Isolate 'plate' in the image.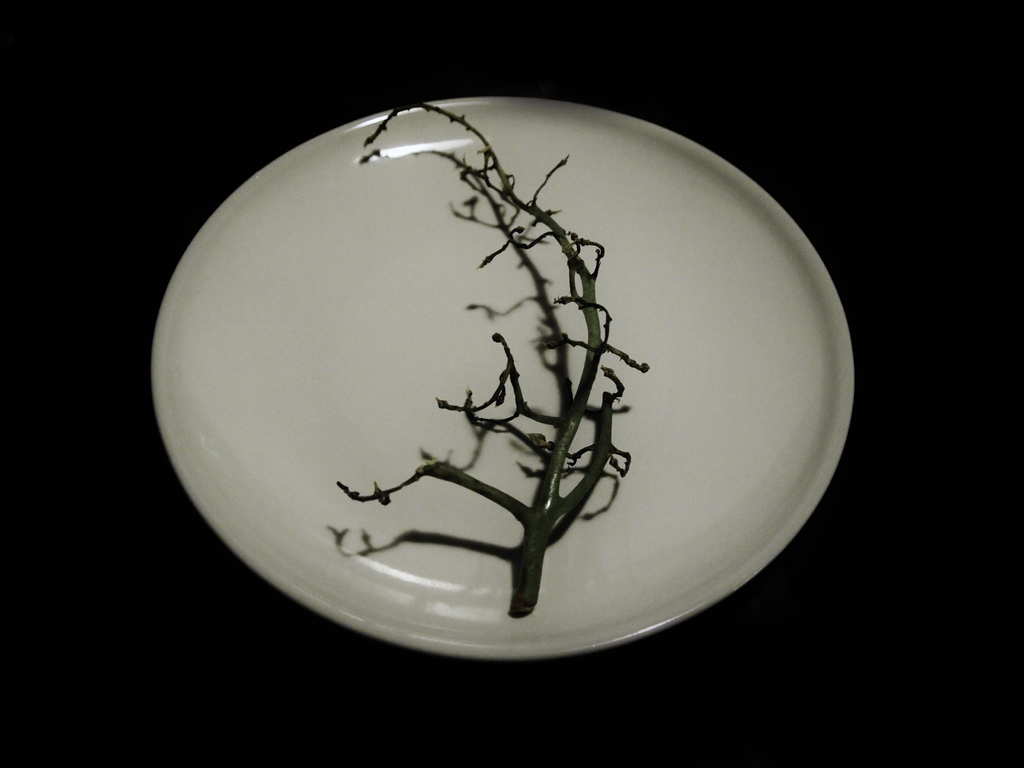
Isolated region: [x1=161, y1=31, x2=860, y2=607].
